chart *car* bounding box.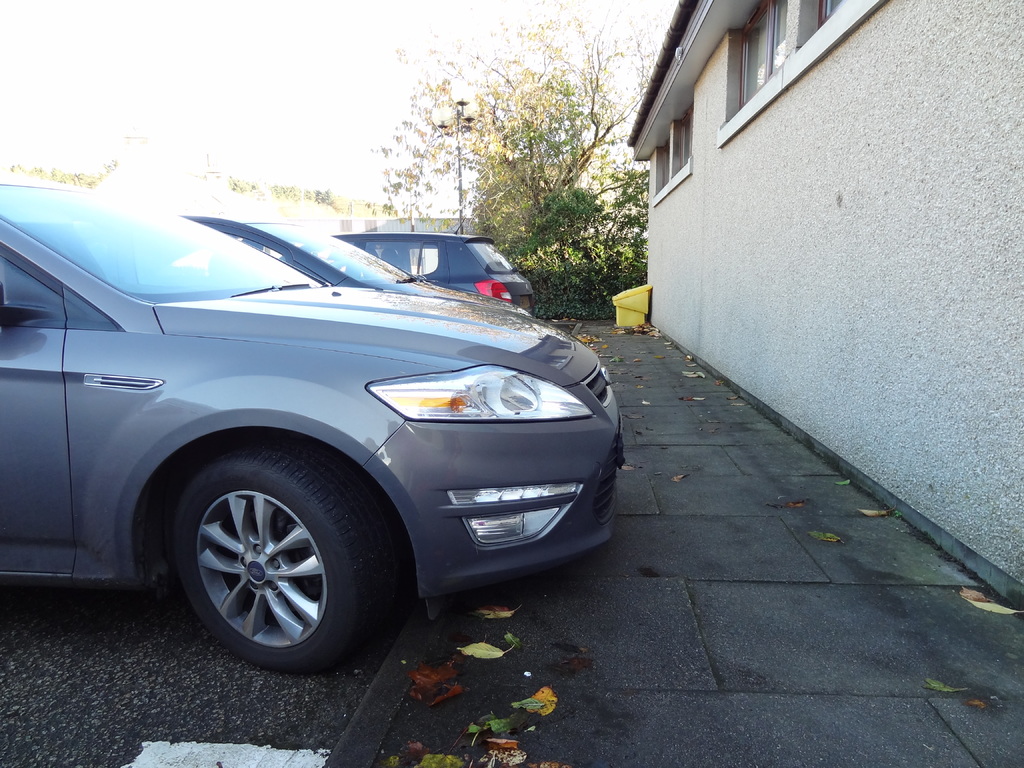
Charted: x1=0 y1=179 x2=628 y2=675.
